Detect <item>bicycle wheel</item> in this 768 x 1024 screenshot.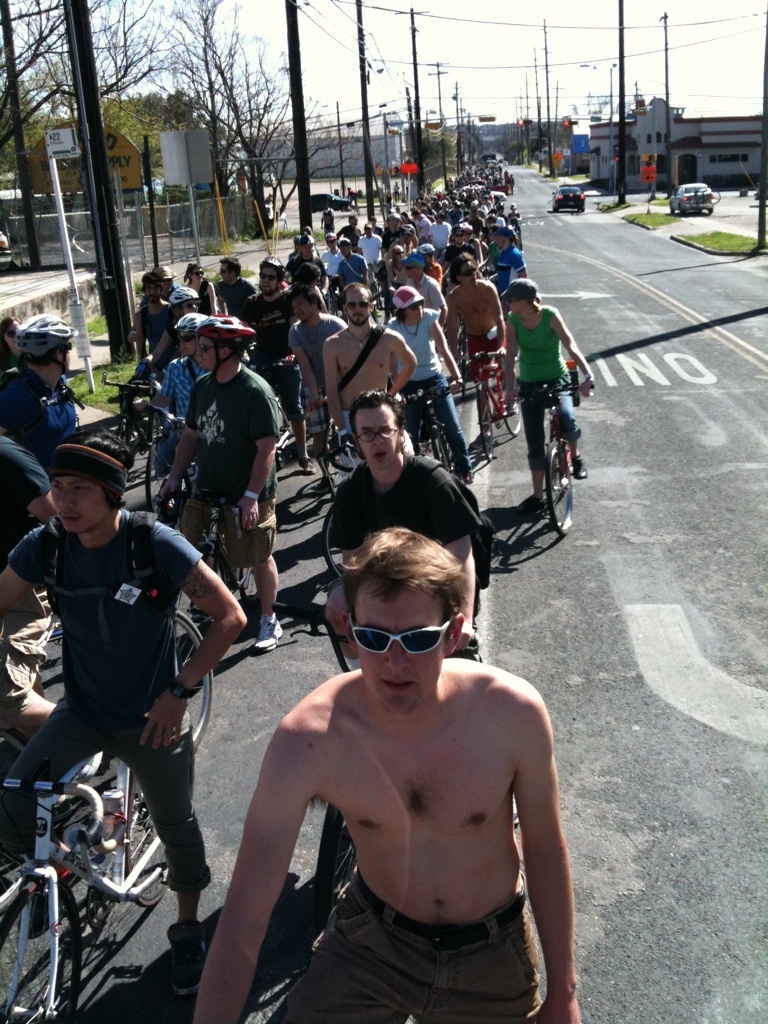
Detection: locate(460, 338, 466, 397).
